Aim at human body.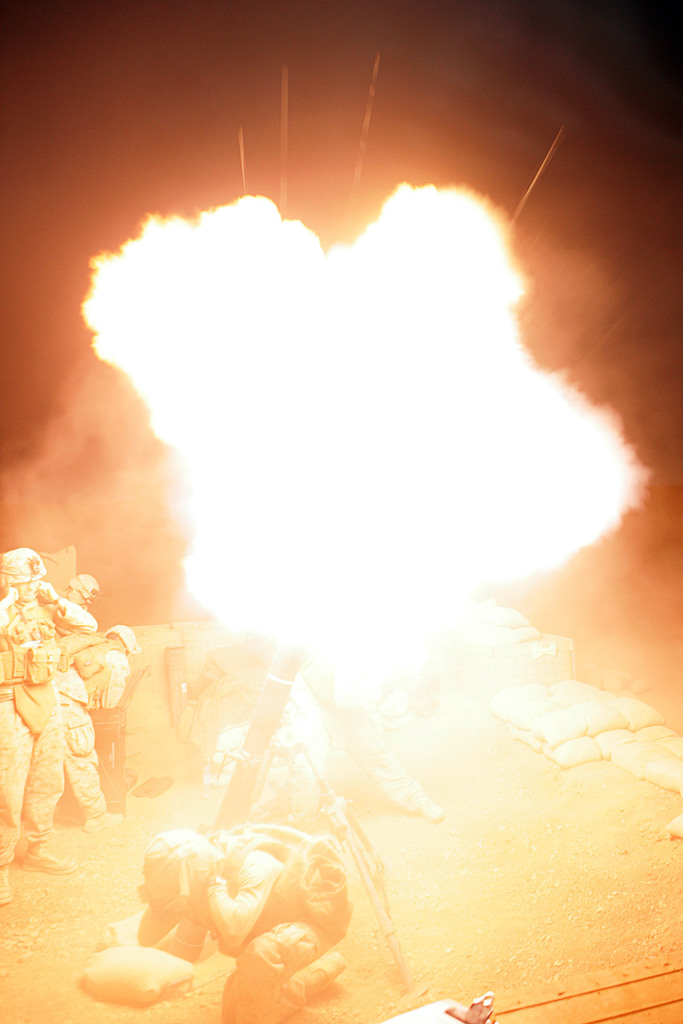
Aimed at [133, 829, 359, 1023].
